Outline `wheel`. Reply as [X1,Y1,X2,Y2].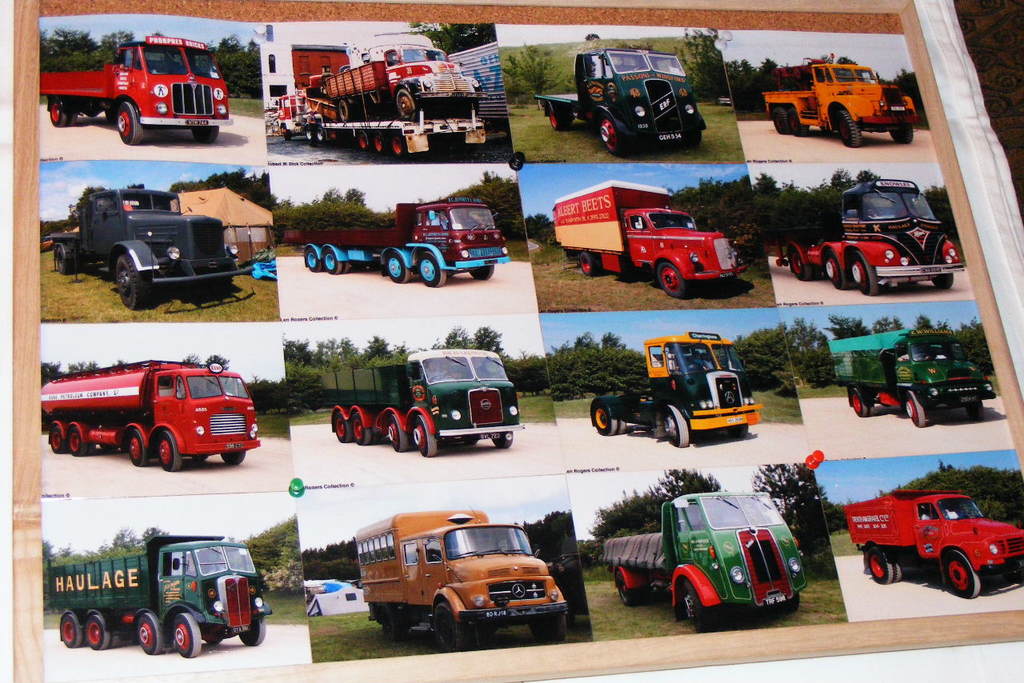
[842,111,858,149].
